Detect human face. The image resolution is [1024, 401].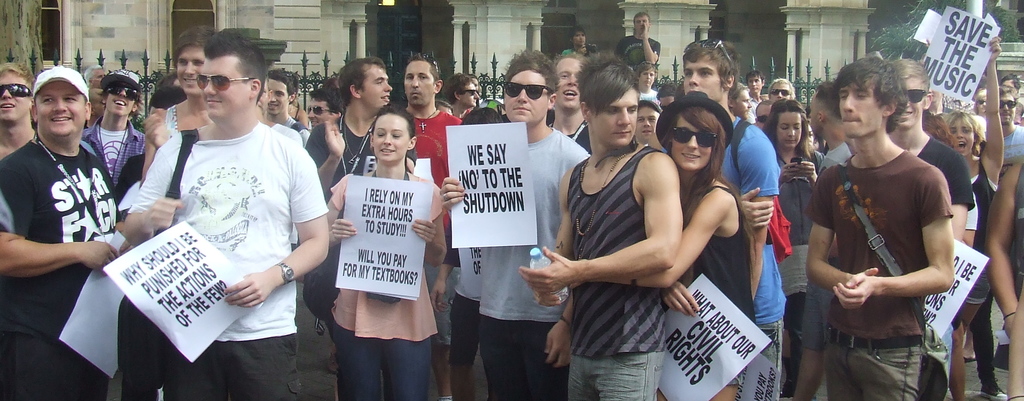
x1=673 y1=112 x2=706 y2=170.
